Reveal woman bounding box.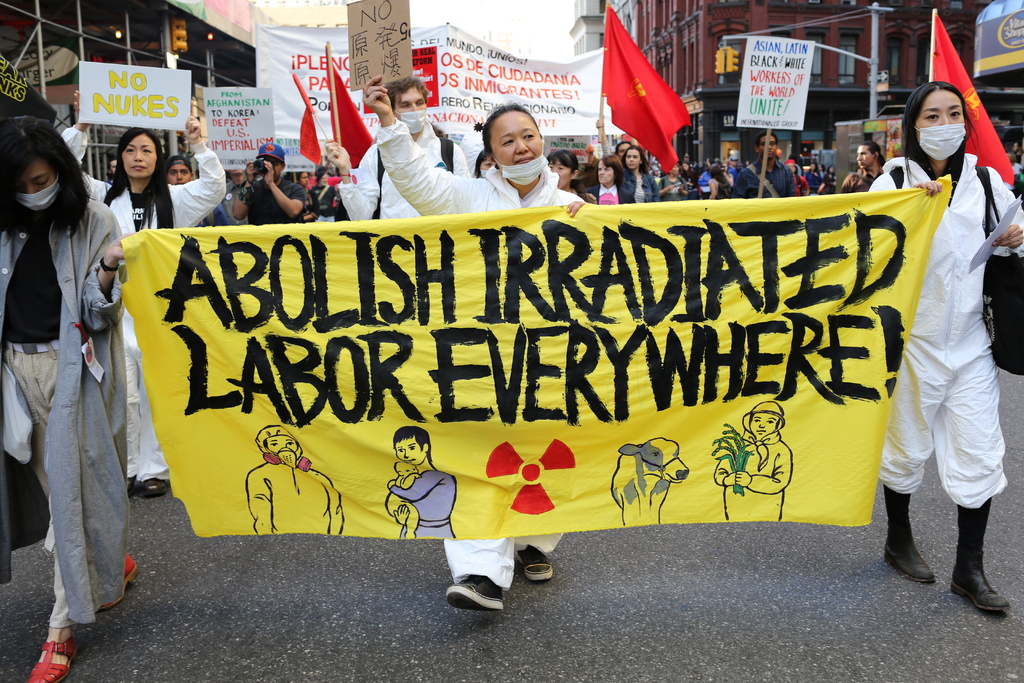
Revealed: crop(822, 165, 838, 193).
